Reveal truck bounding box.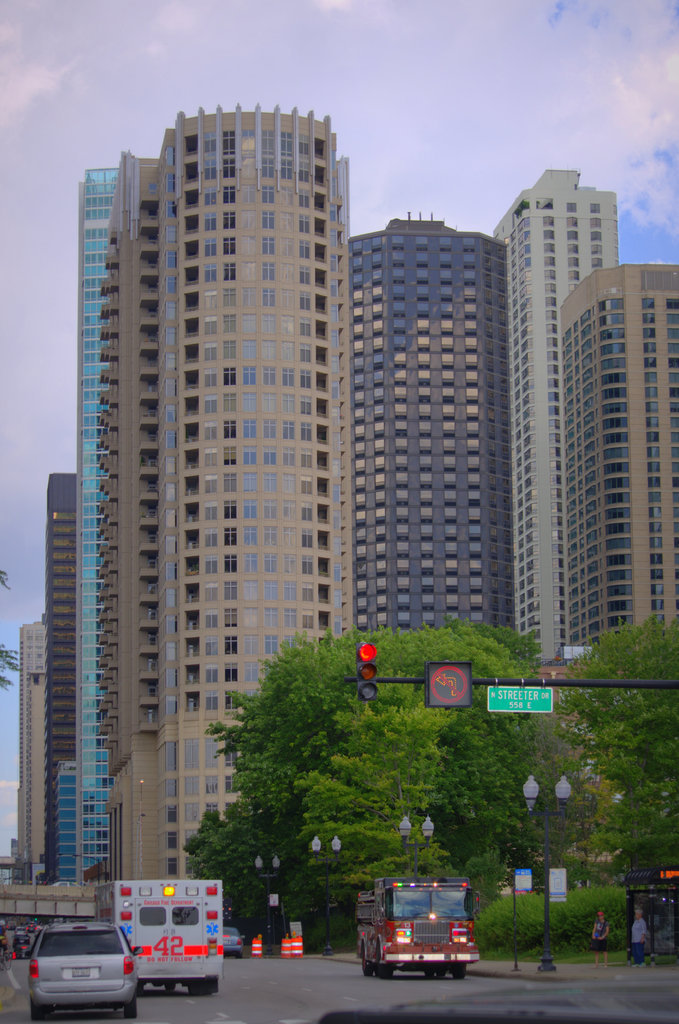
Revealed: (92,875,222,994).
